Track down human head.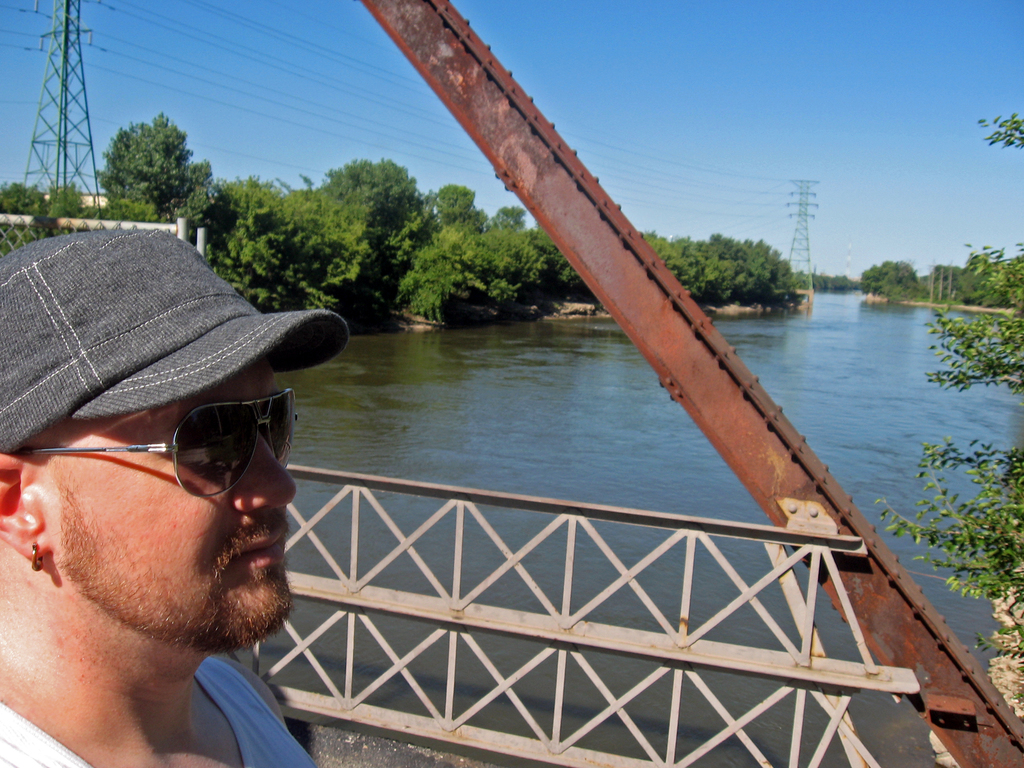
Tracked to Rect(9, 287, 324, 618).
